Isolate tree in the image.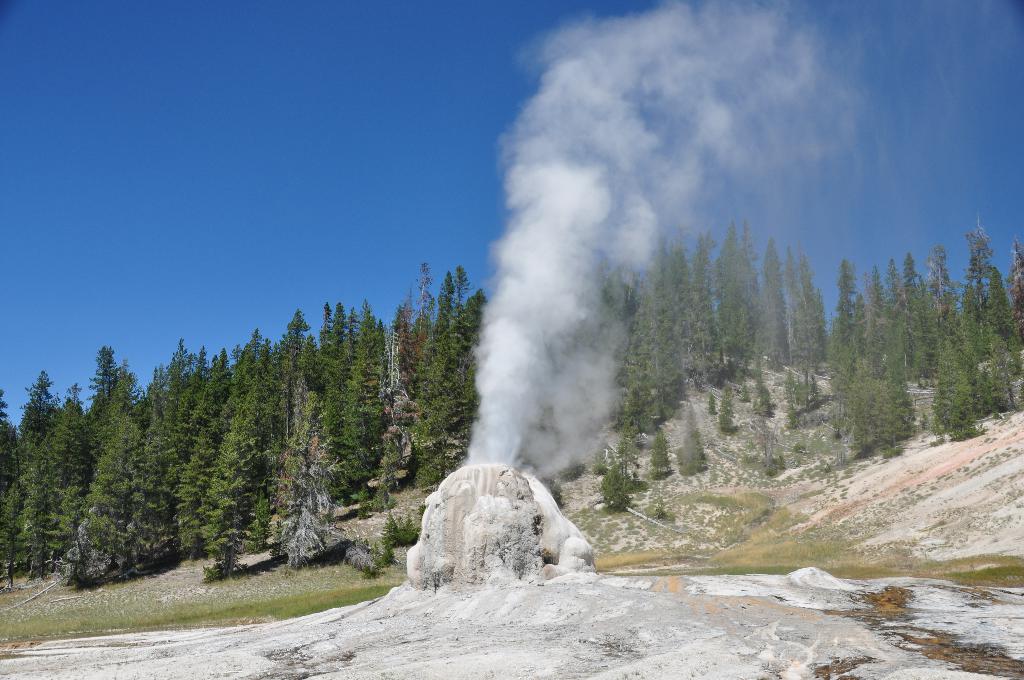
Isolated region: 23 345 234 606.
